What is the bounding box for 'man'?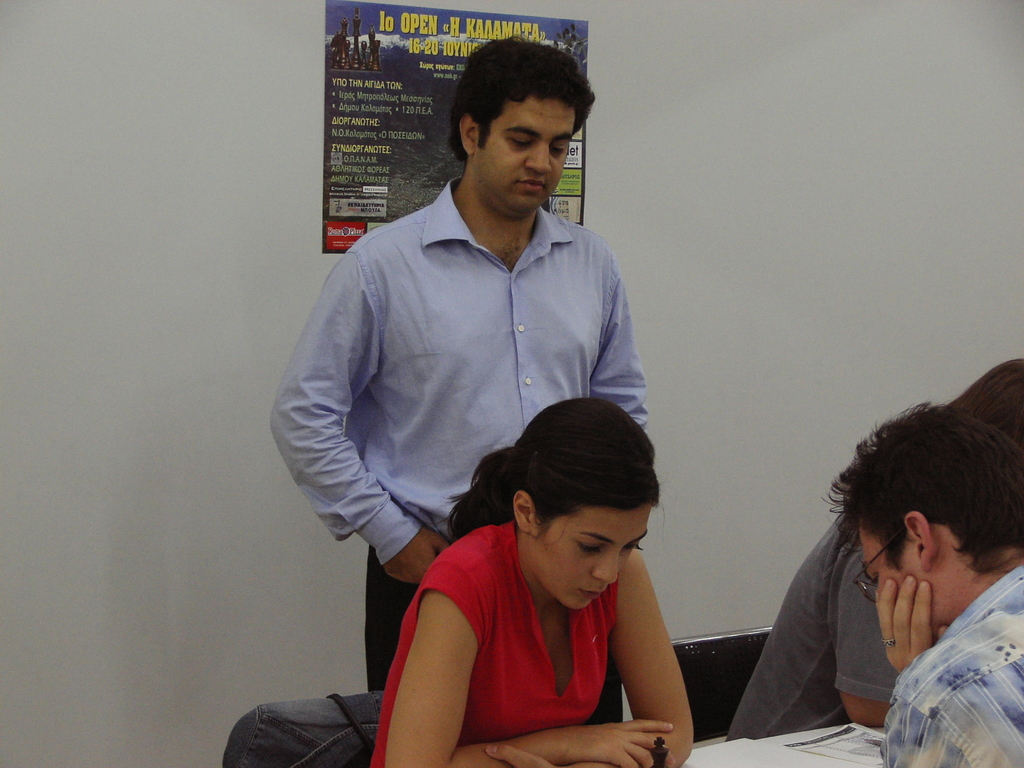
[left=722, top=358, right=1023, bottom=742].
